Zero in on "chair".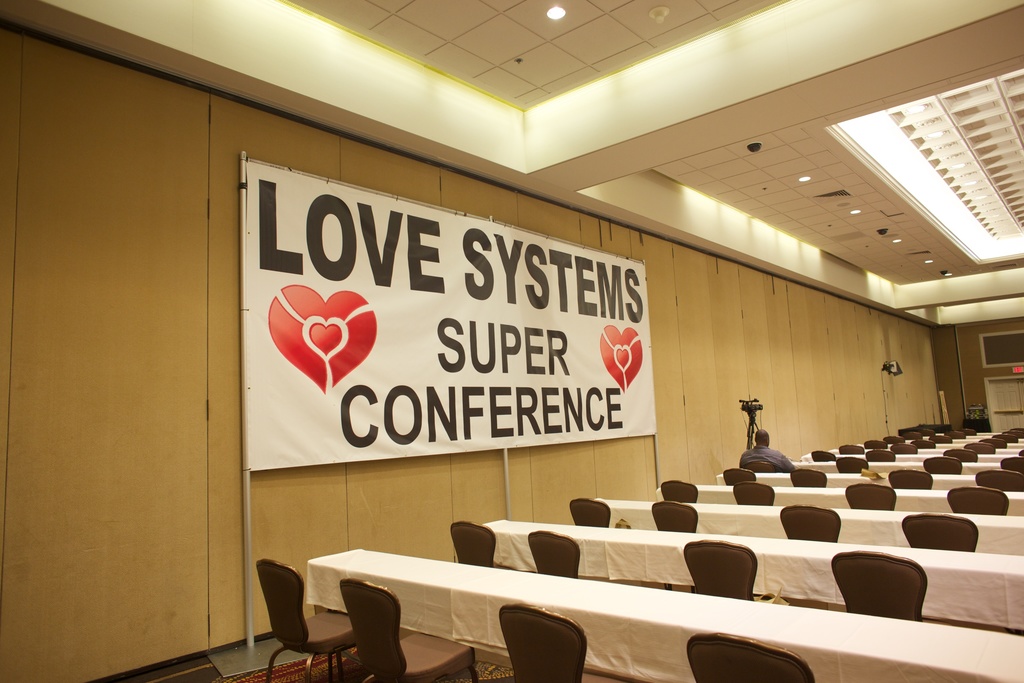
Zeroed in: 846 484 895 514.
